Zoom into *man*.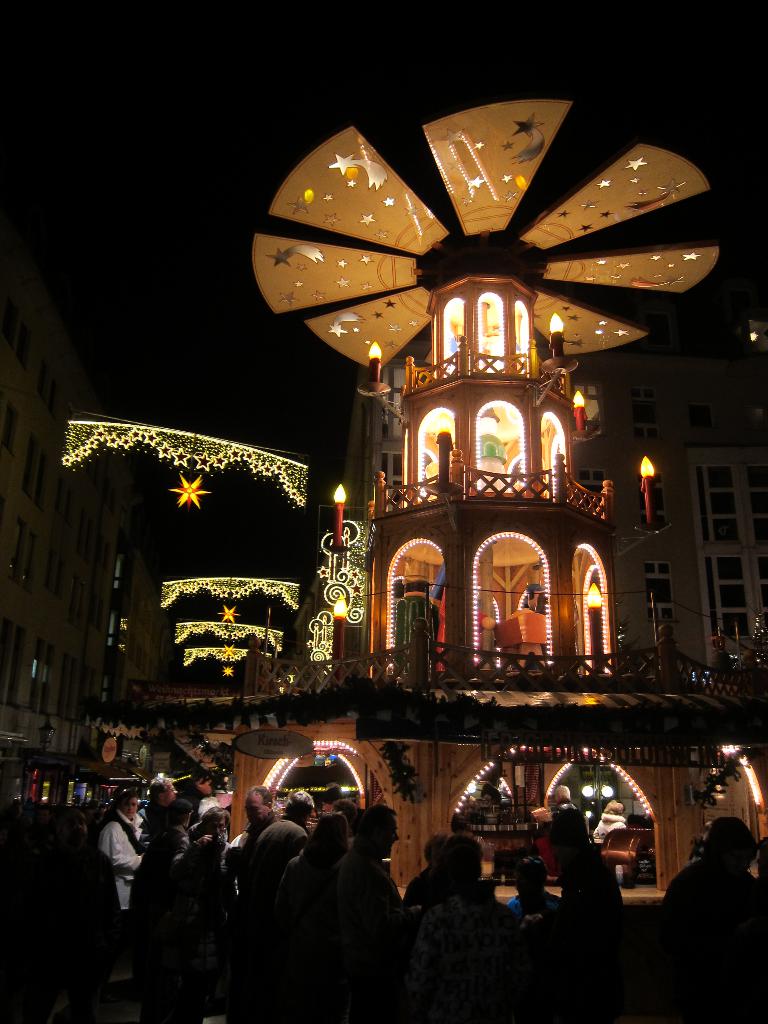
Zoom target: locate(330, 805, 410, 1023).
